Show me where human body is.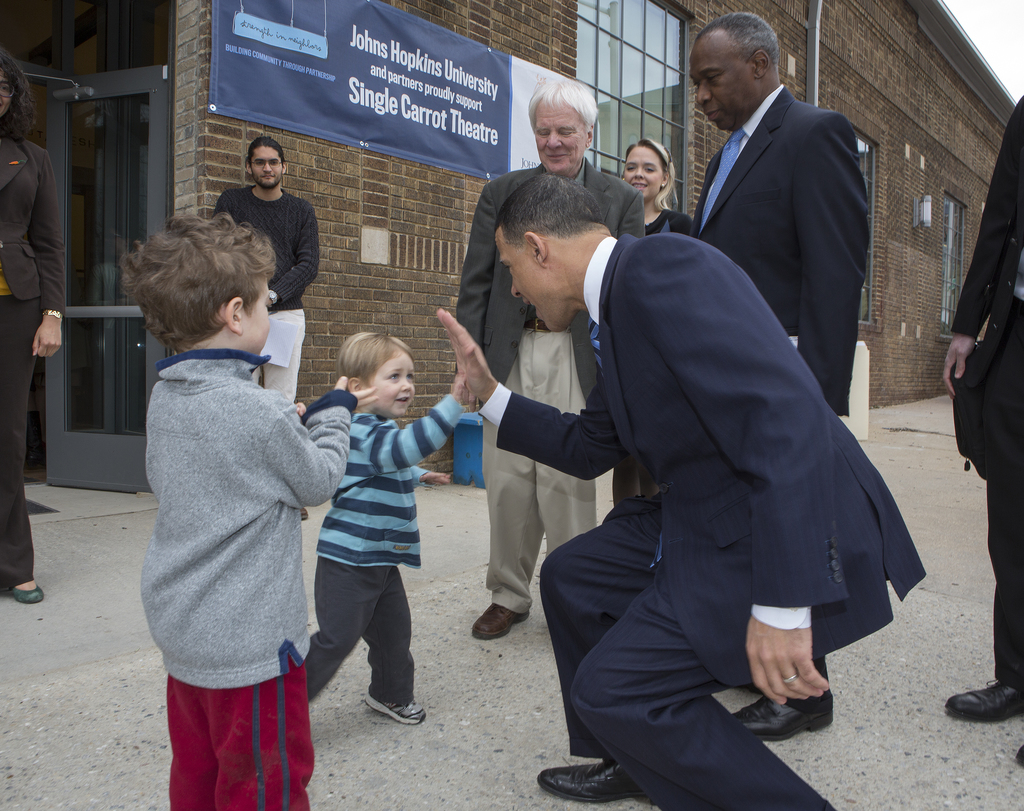
human body is at BBox(937, 81, 1023, 769).
